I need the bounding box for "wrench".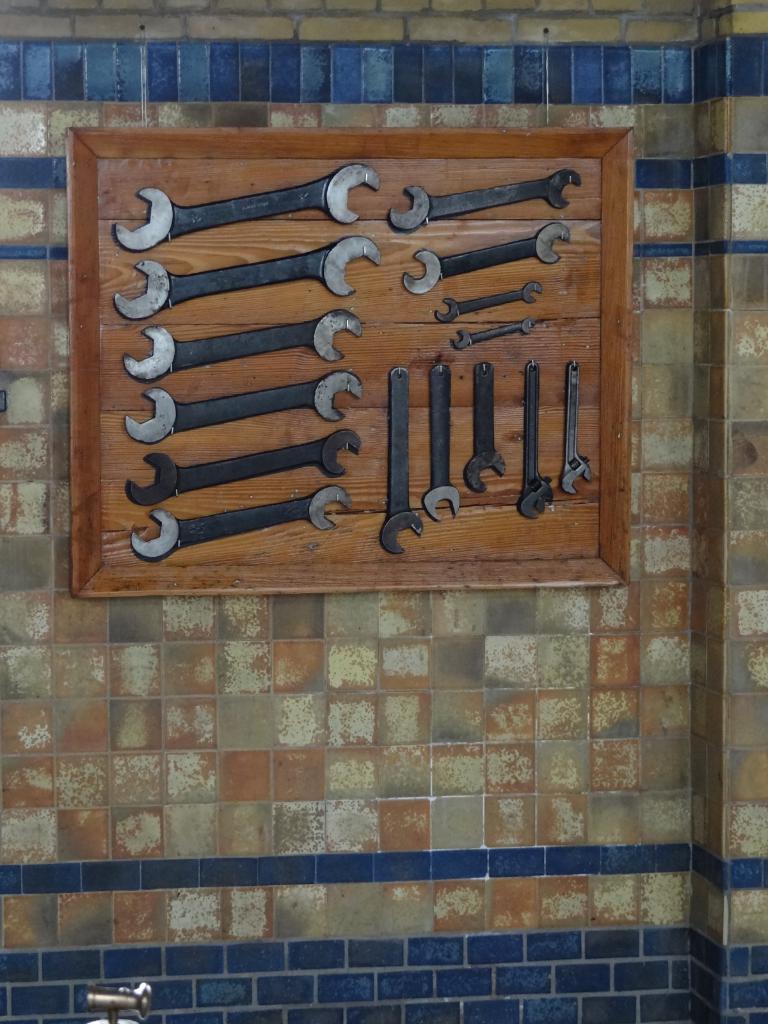
Here it is: x1=114 y1=163 x2=380 y2=252.
